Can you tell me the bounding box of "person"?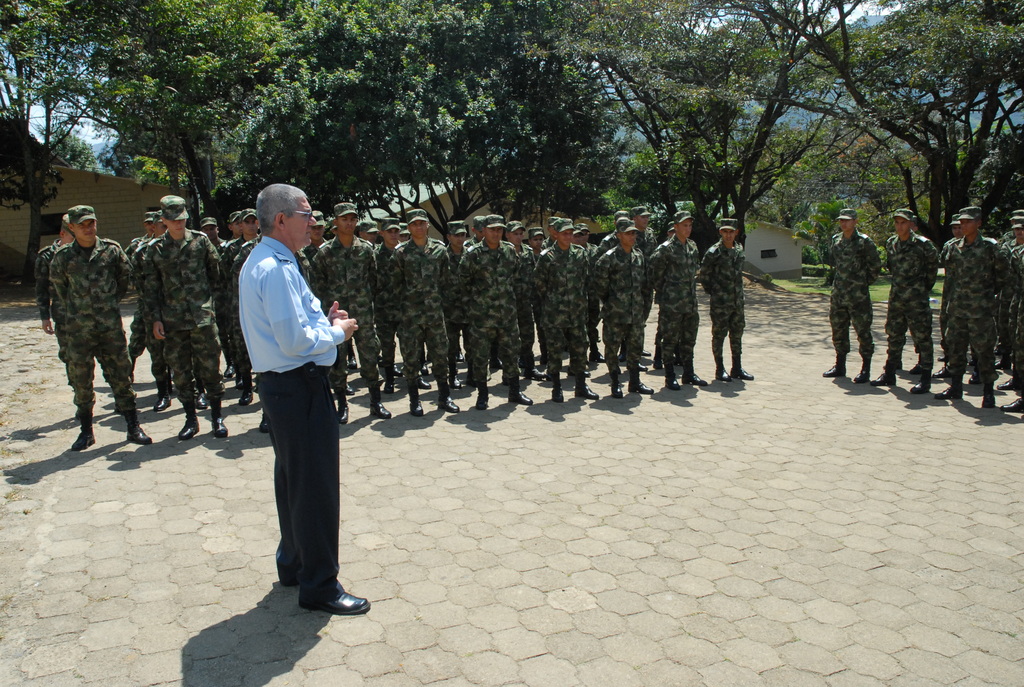
[x1=824, y1=207, x2=880, y2=377].
